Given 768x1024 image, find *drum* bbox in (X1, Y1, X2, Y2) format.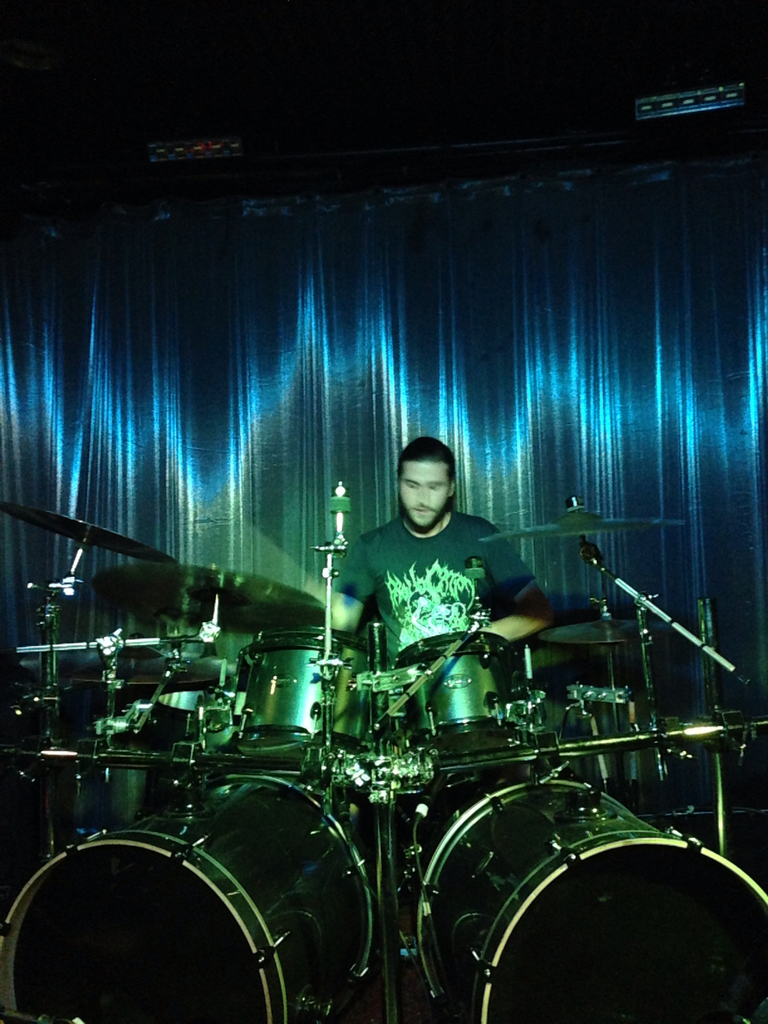
(183, 604, 390, 779).
